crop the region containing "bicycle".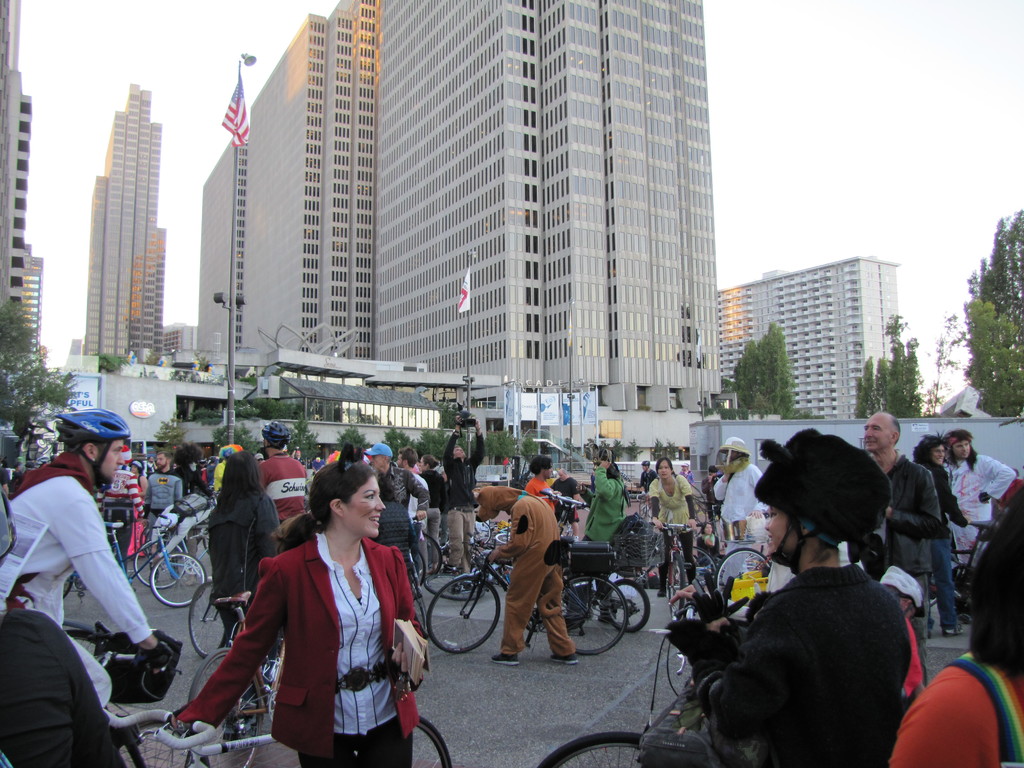
Crop region: bbox(60, 516, 218, 606).
